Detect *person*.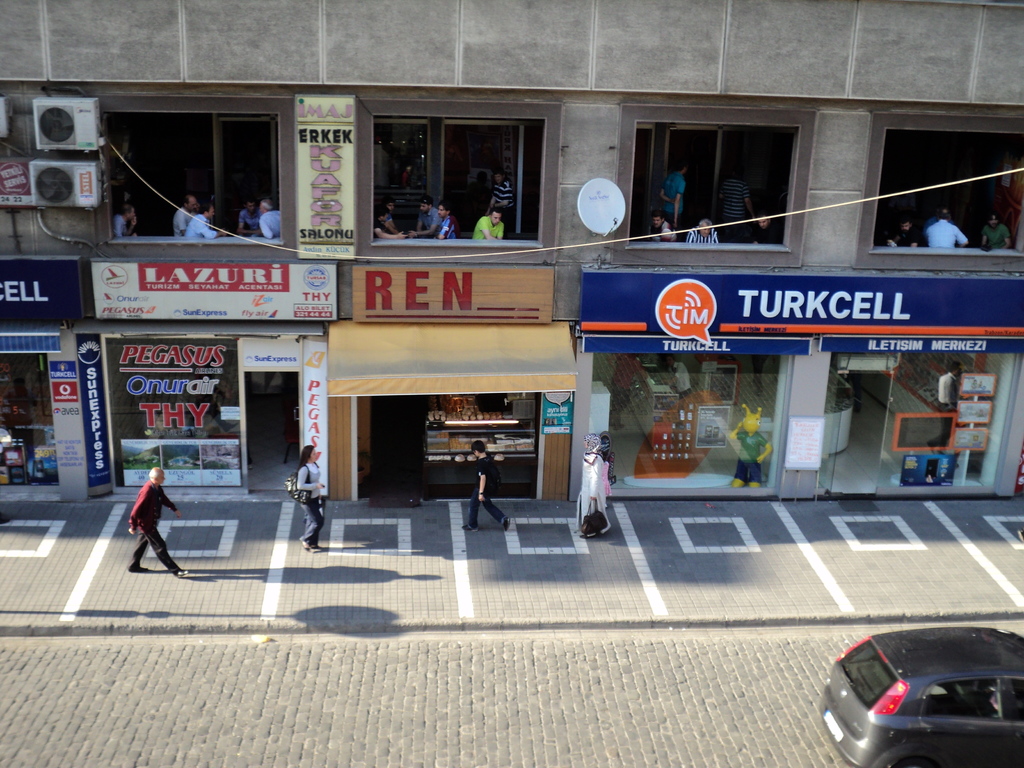
Detected at {"left": 753, "top": 213, "right": 787, "bottom": 243}.
